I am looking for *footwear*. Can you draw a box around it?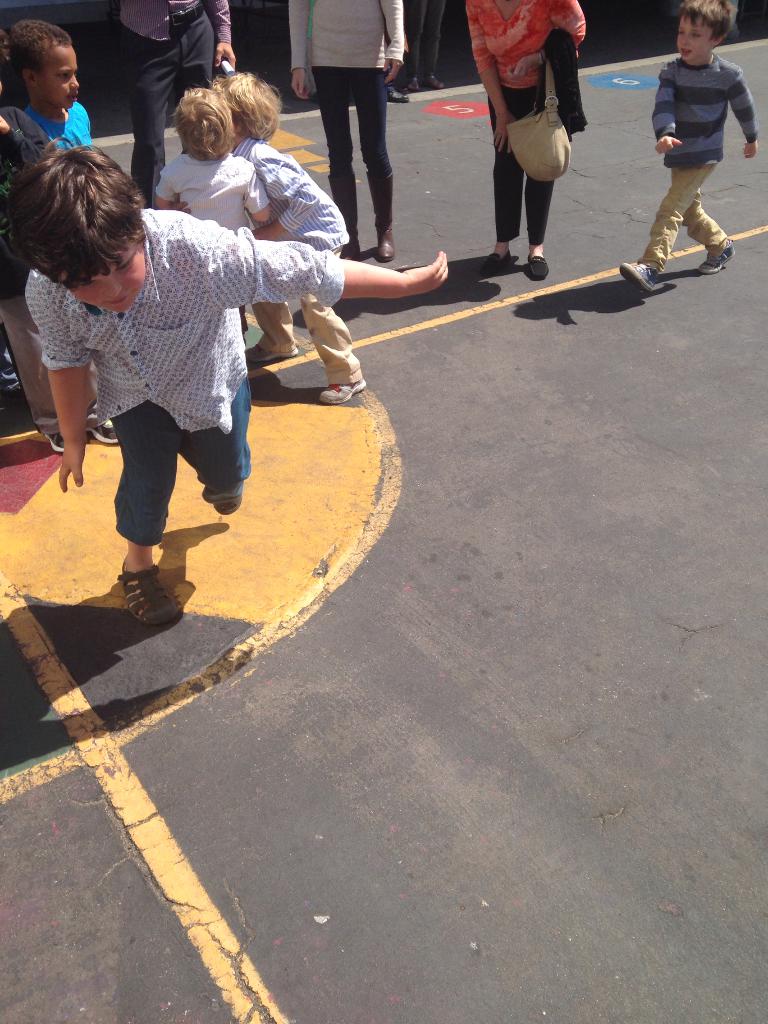
Sure, the bounding box is (x1=525, y1=252, x2=550, y2=281).
